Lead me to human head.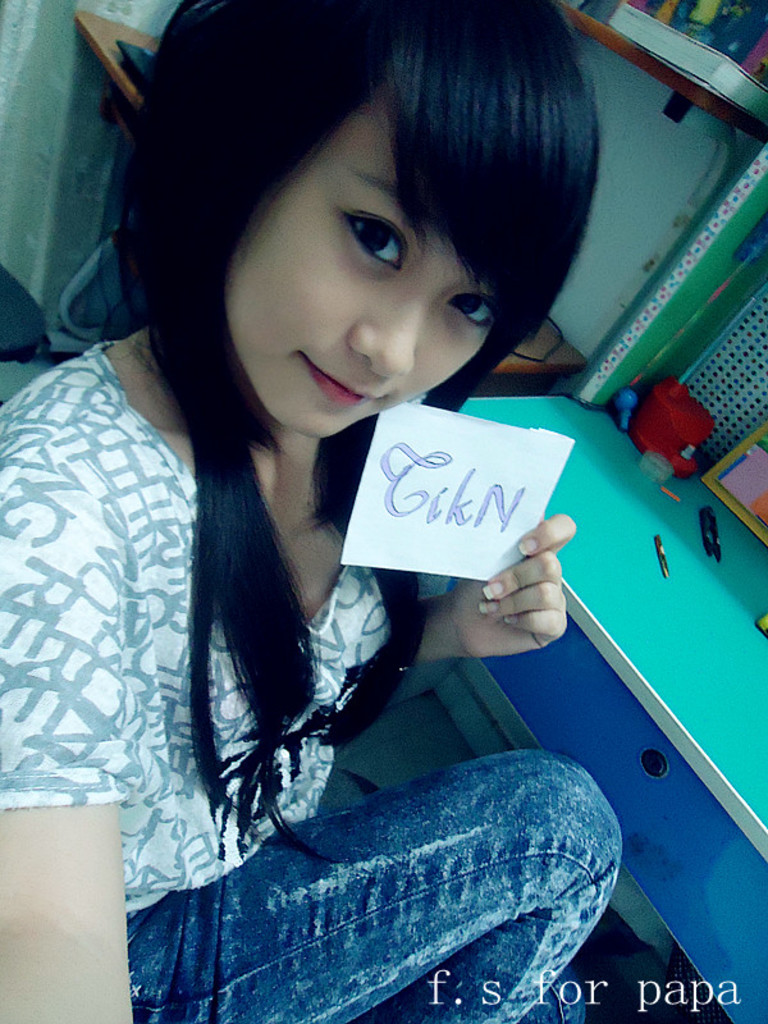
Lead to rect(105, 0, 600, 439).
